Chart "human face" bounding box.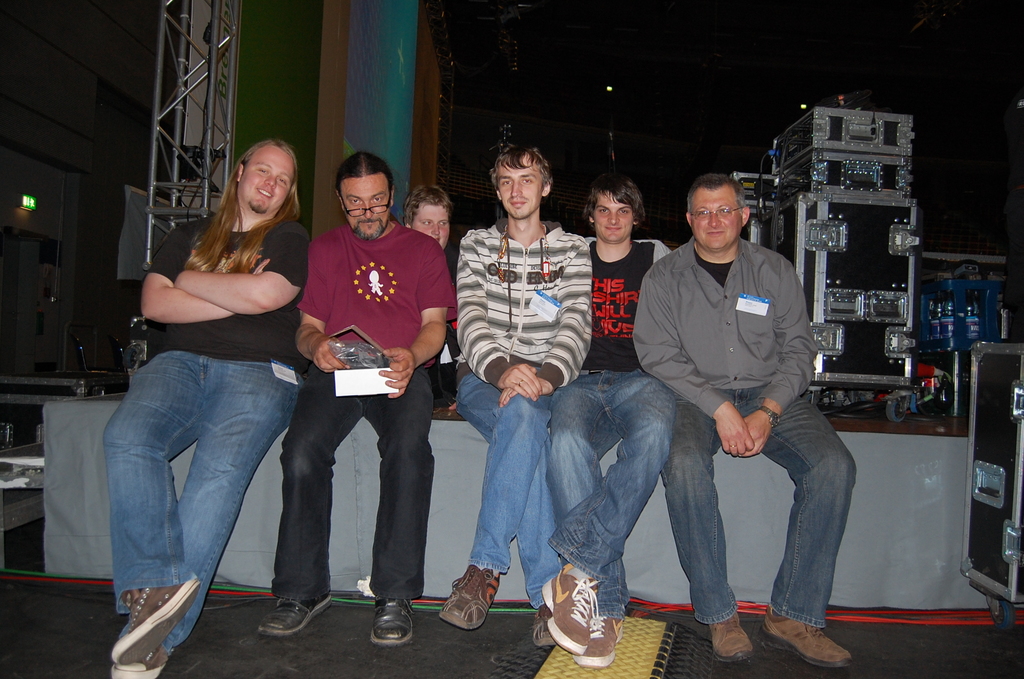
Charted: [238, 149, 289, 212].
